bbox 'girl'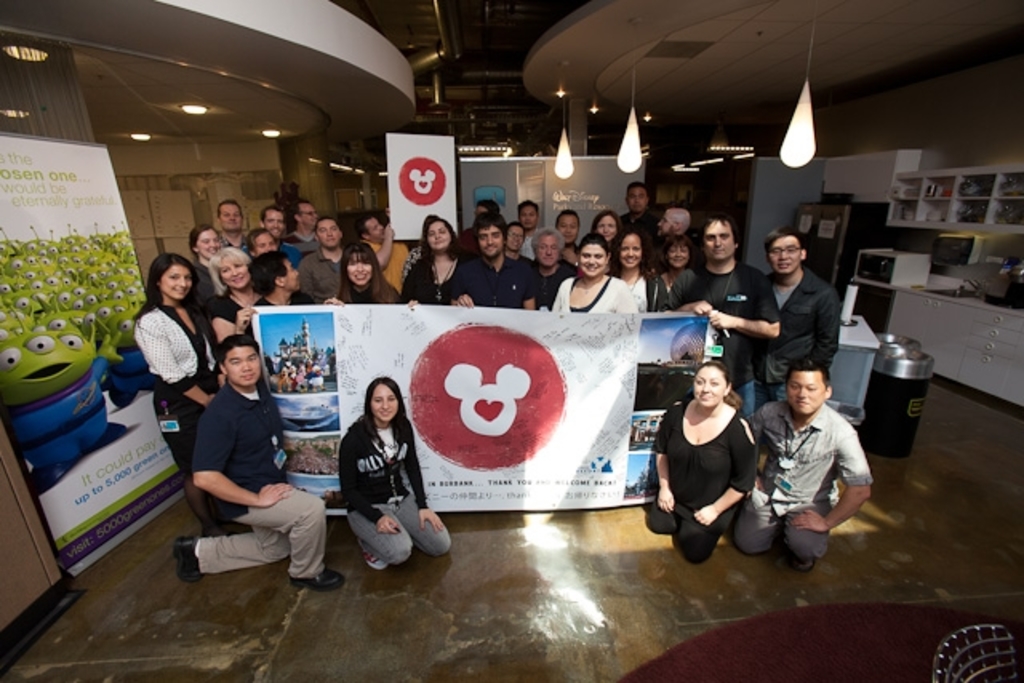
[131, 253, 221, 536]
